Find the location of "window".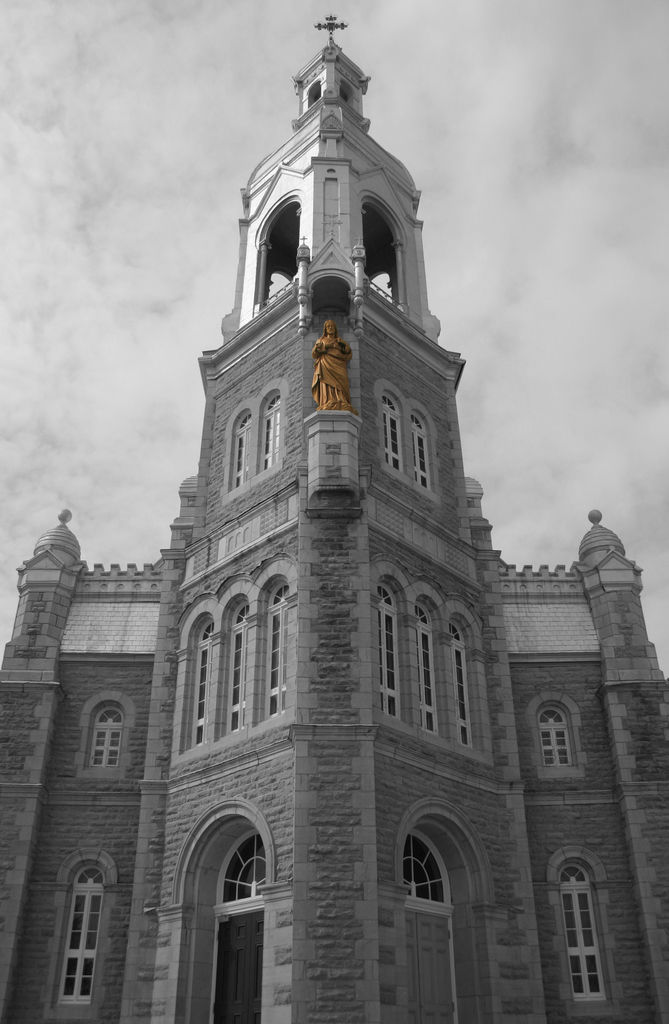
Location: region(411, 413, 429, 490).
